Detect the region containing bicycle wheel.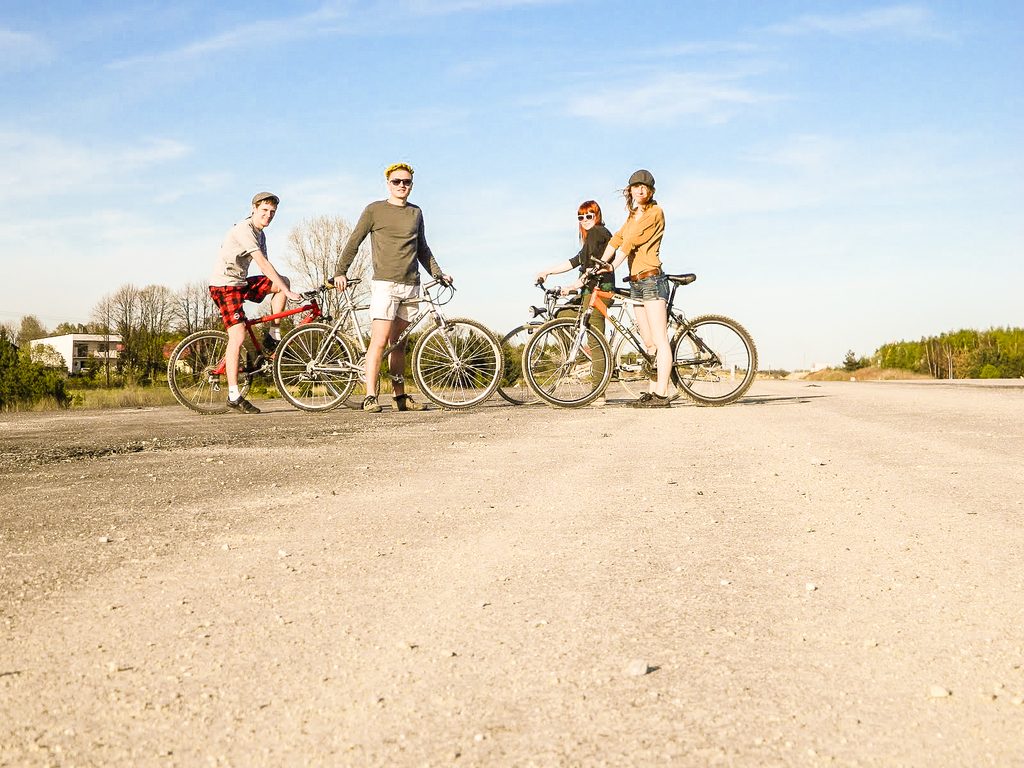
Rect(607, 320, 698, 402).
